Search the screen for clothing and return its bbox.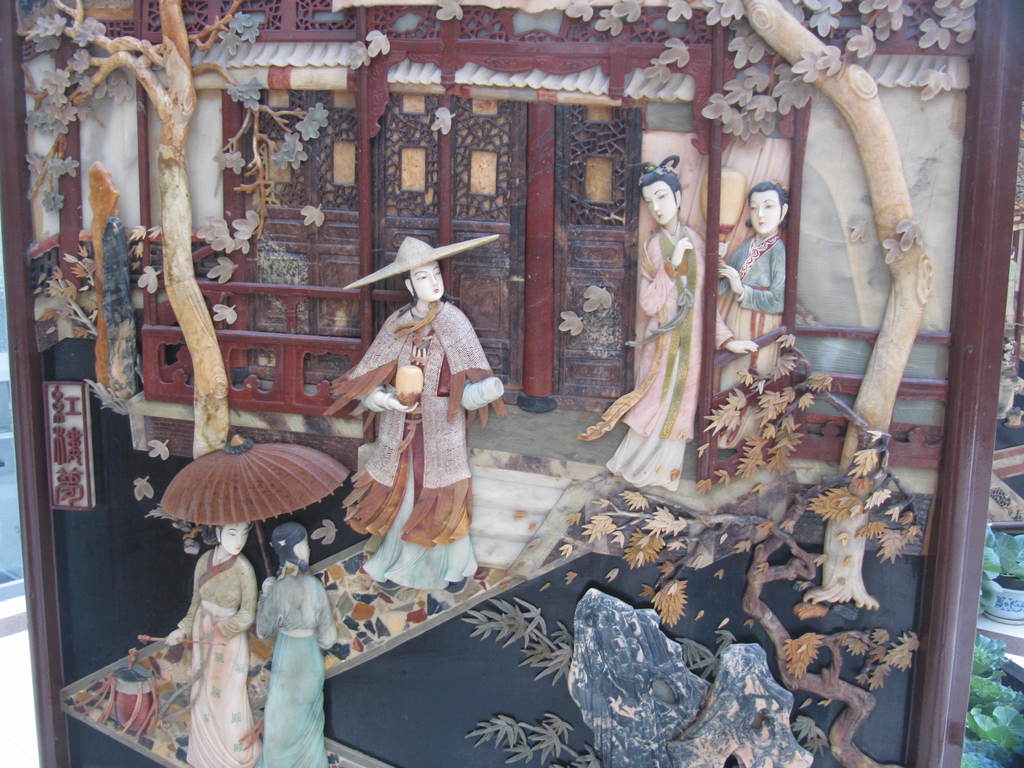
Found: rect(251, 572, 346, 762).
